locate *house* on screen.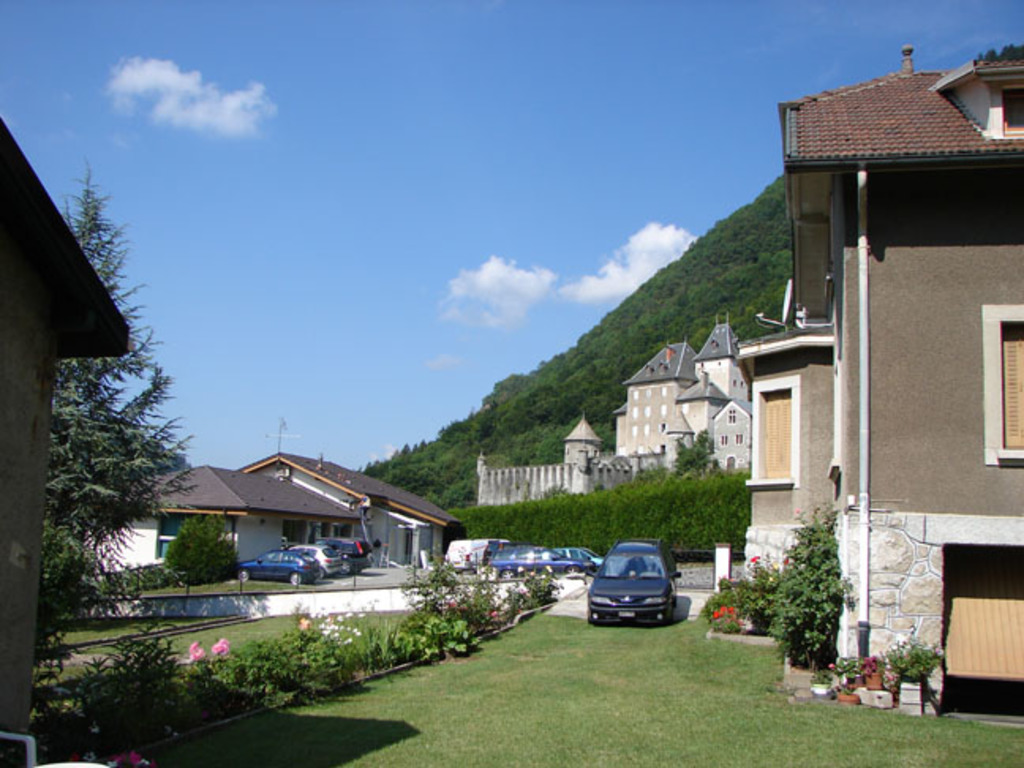
On screen at {"x1": 137, "y1": 454, "x2": 474, "y2": 593}.
